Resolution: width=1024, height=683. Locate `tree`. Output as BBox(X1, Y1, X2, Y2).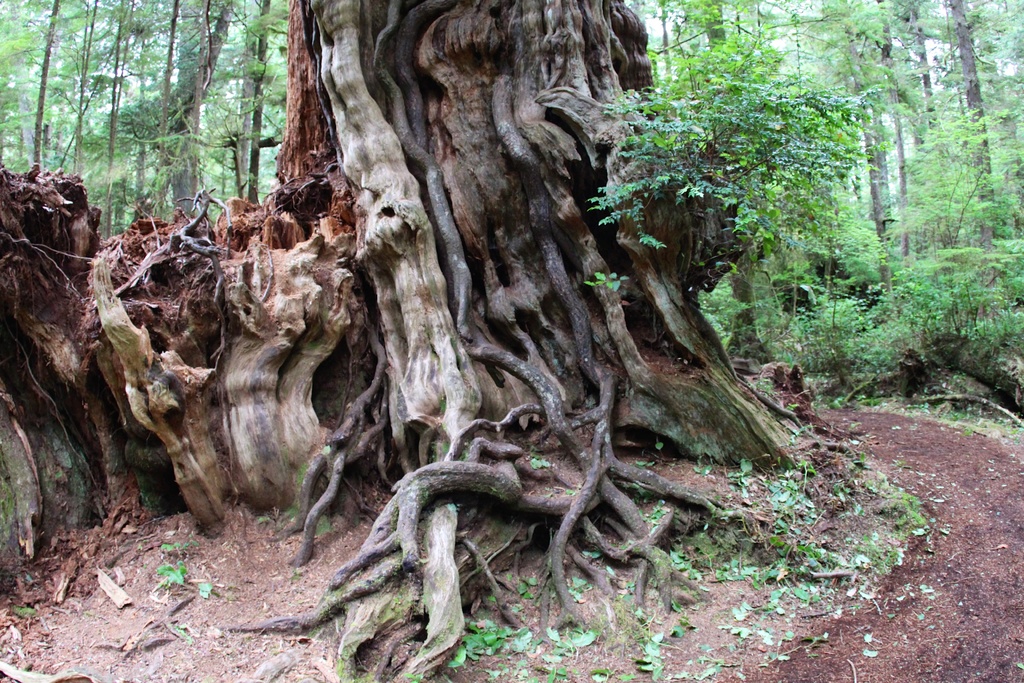
BBox(0, 0, 808, 682).
